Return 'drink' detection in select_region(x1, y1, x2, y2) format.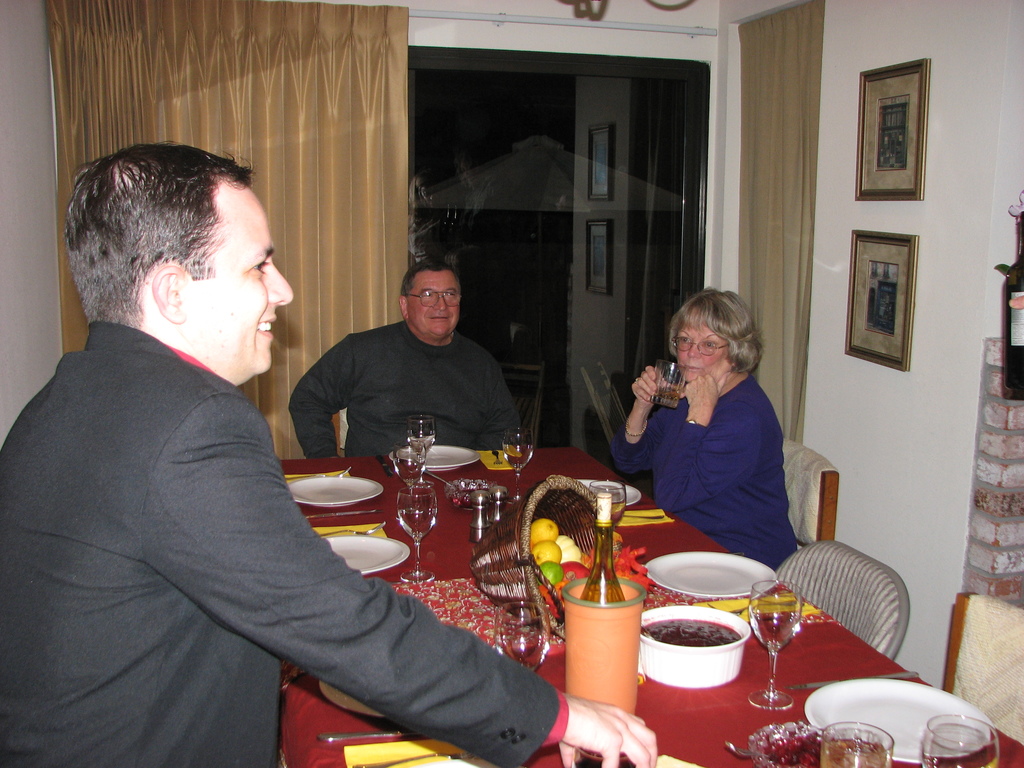
select_region(655, 388, 682, 401).
